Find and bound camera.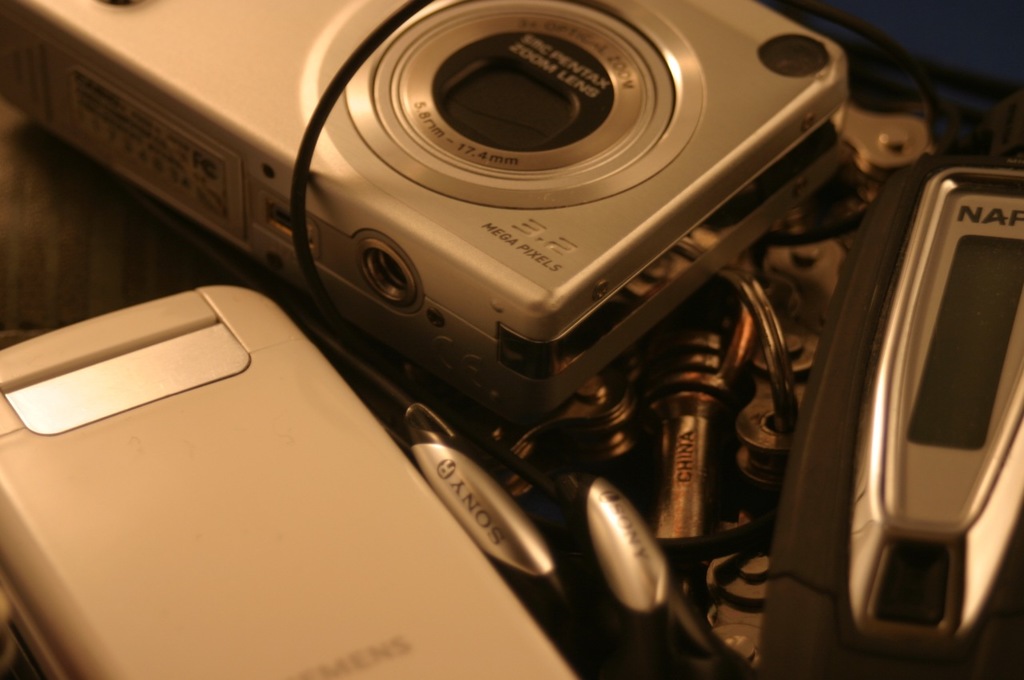
Bound: 0,0,857,418.
